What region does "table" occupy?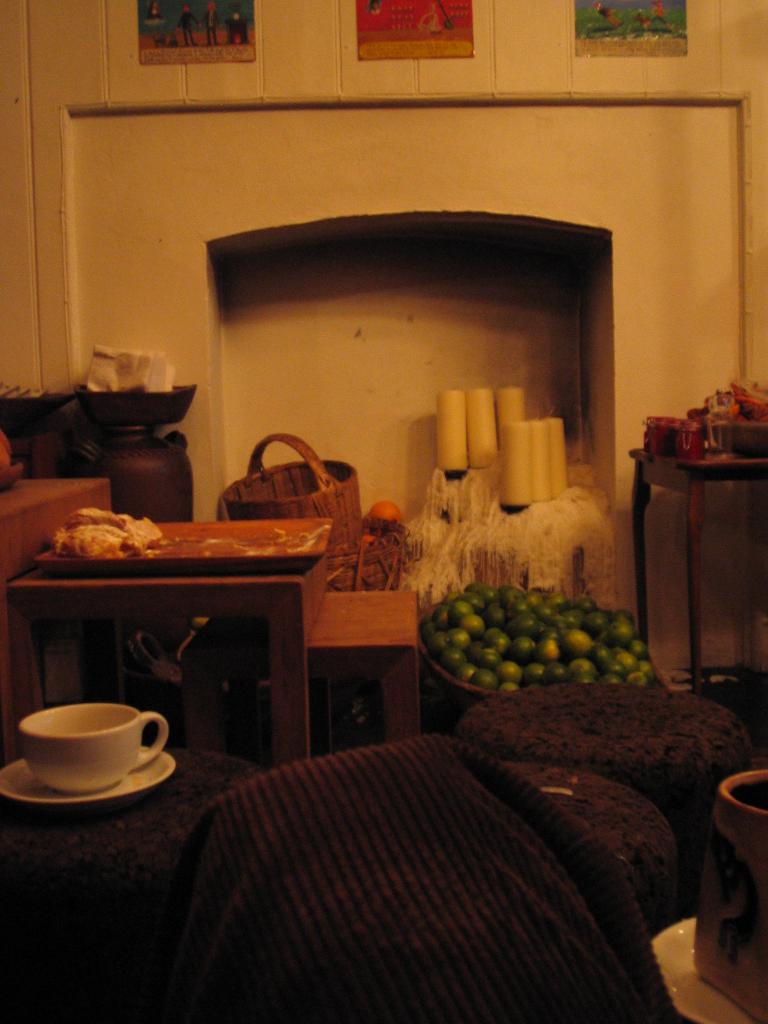
625/446/767/696.
